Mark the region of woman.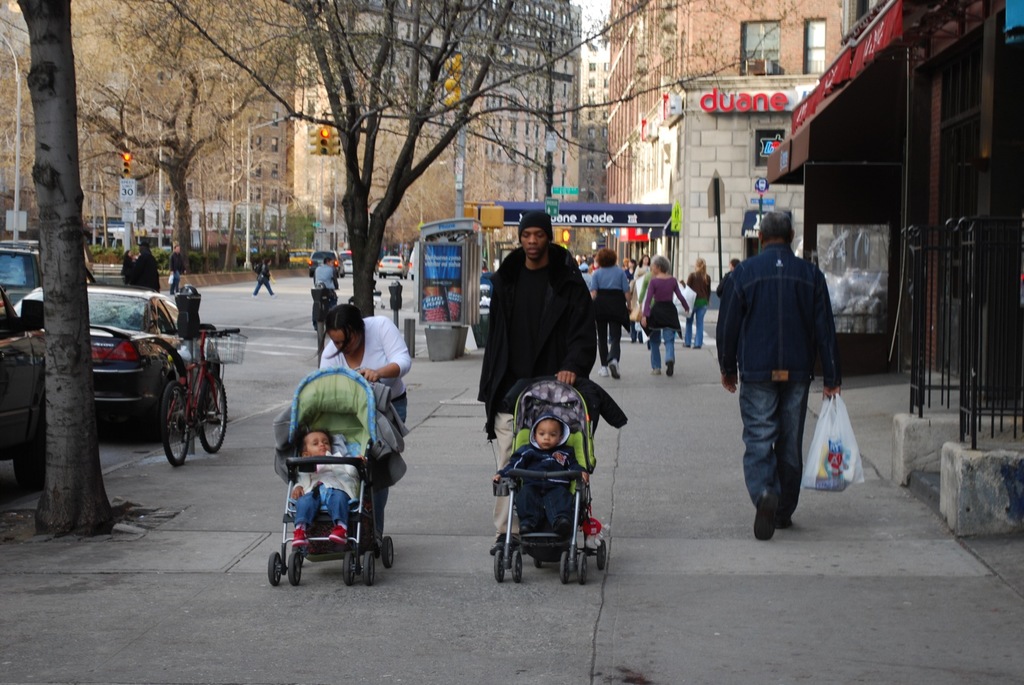
Region: [left=684, top=256, right=712, bottom=347].
